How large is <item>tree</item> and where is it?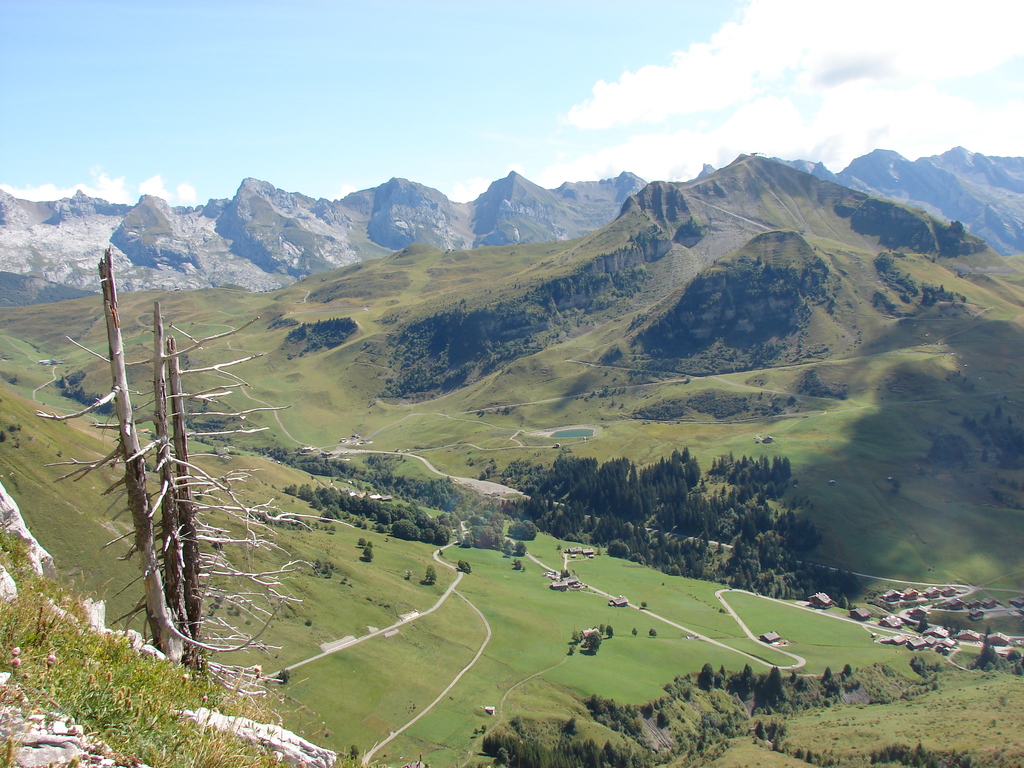
Bounding box: [426,568,438,582].
